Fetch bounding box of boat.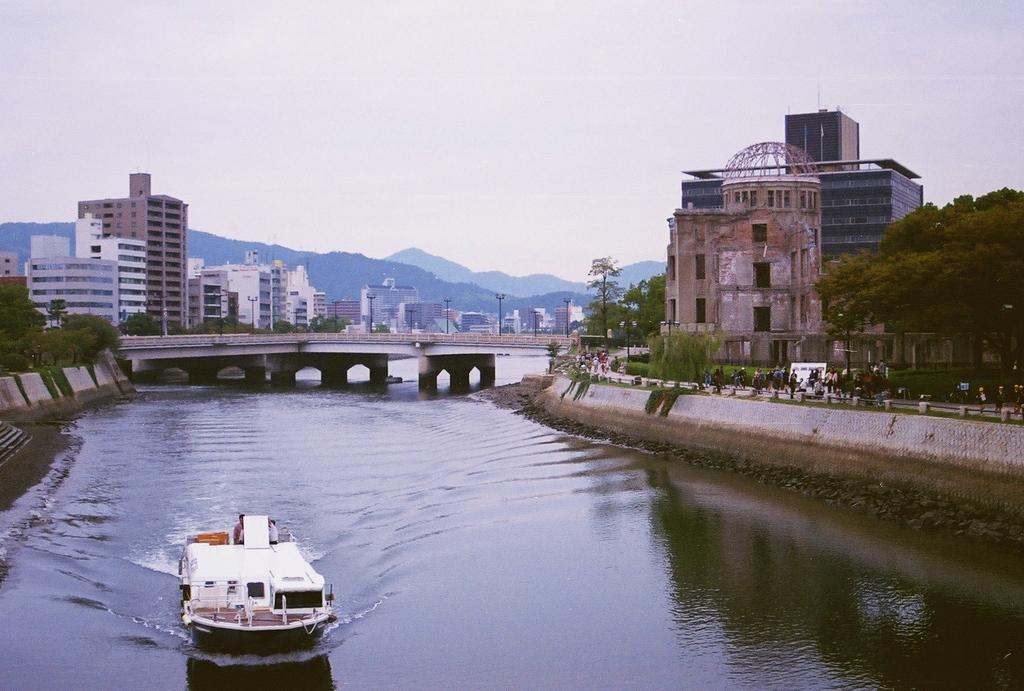
Bbox: <region>166, 506, 341, 656</region>.
